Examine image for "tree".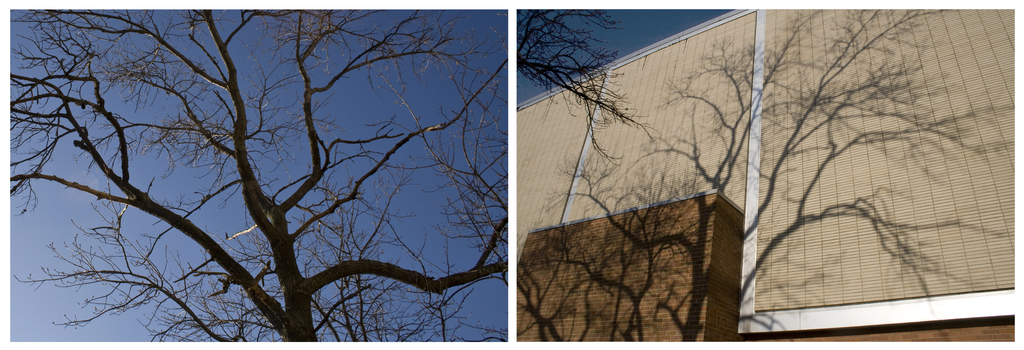
Examination result: [x1=561, y1=52, x2=956, y2=327].
